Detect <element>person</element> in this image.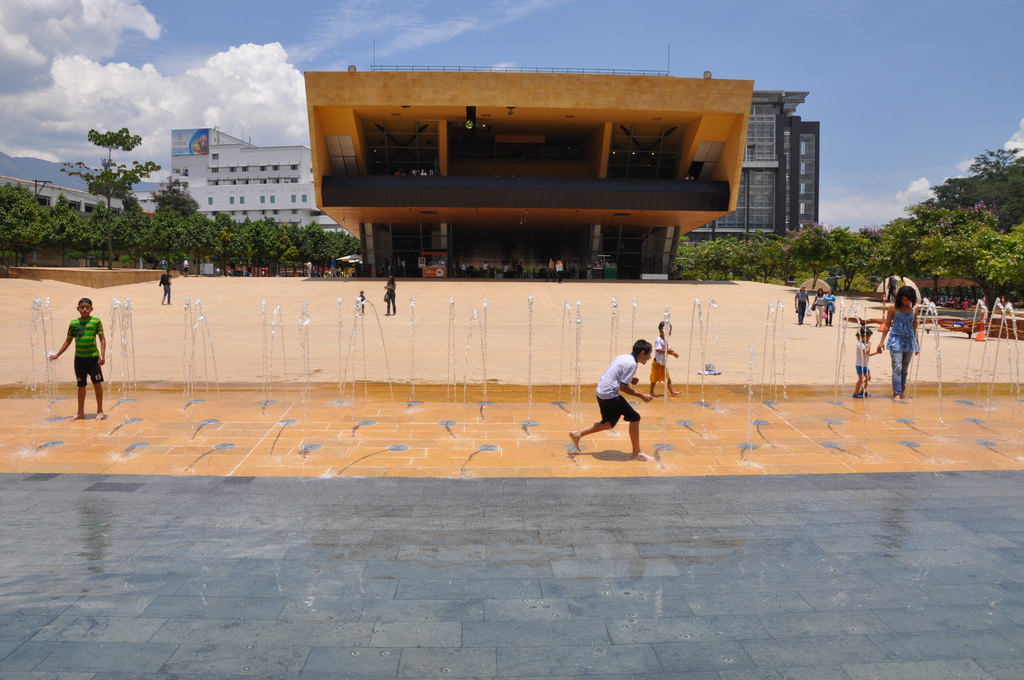
Detection: <box>383,277,396,316</box>.
